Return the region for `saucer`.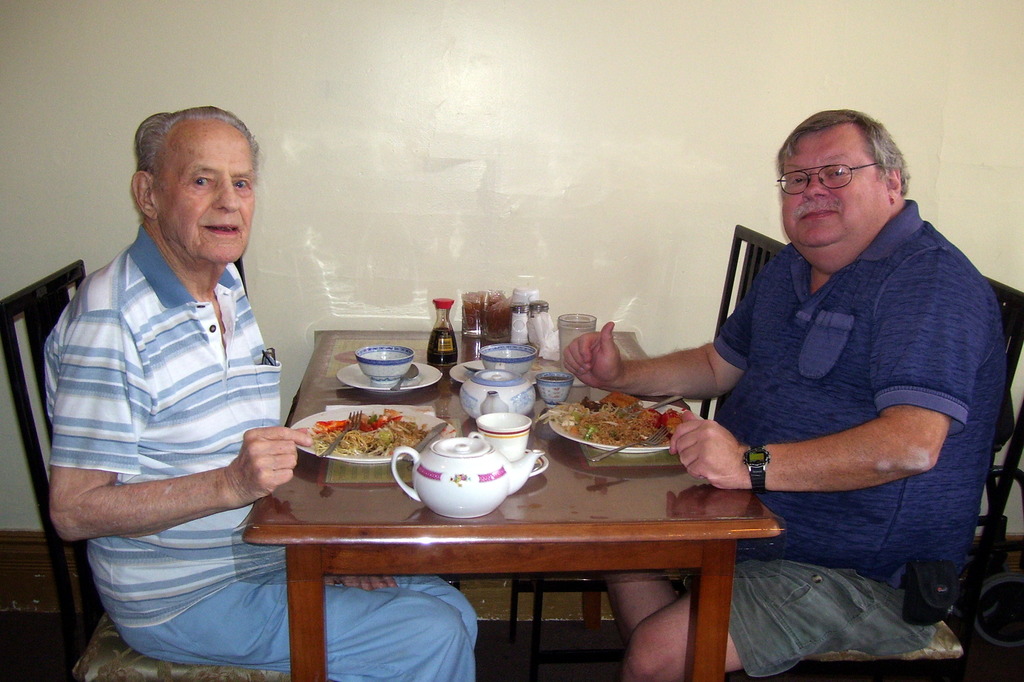
select_region(339, 361, 440, 392).
